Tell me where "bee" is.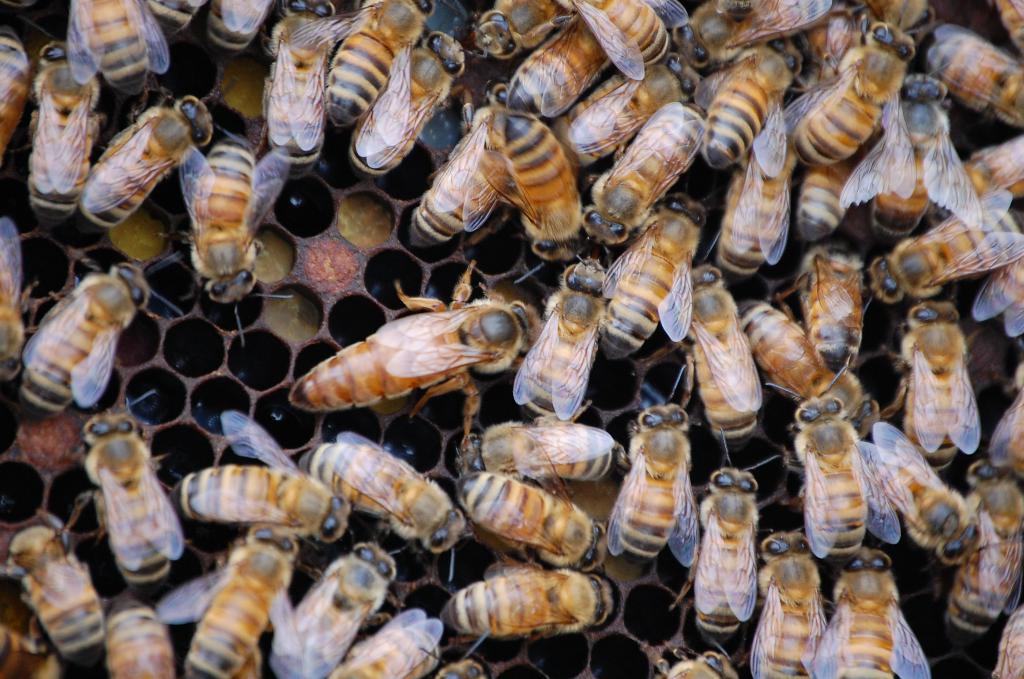
"bee" is at bbox=[17, 261, 150, 420].
